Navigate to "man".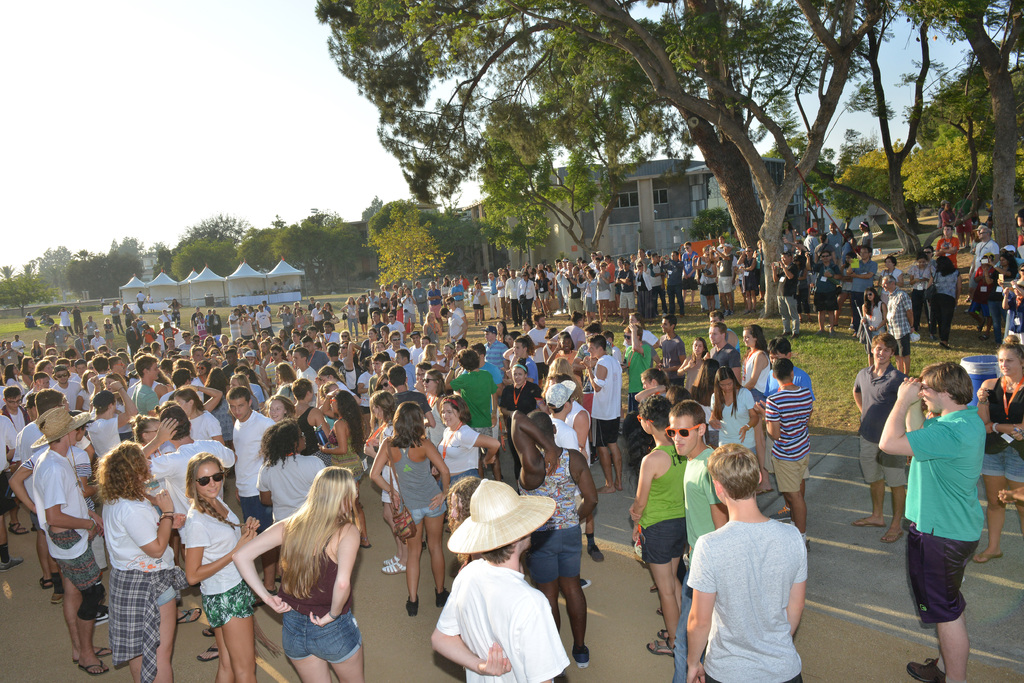
Navigation target: bbox(709, 307, 742, 351).
